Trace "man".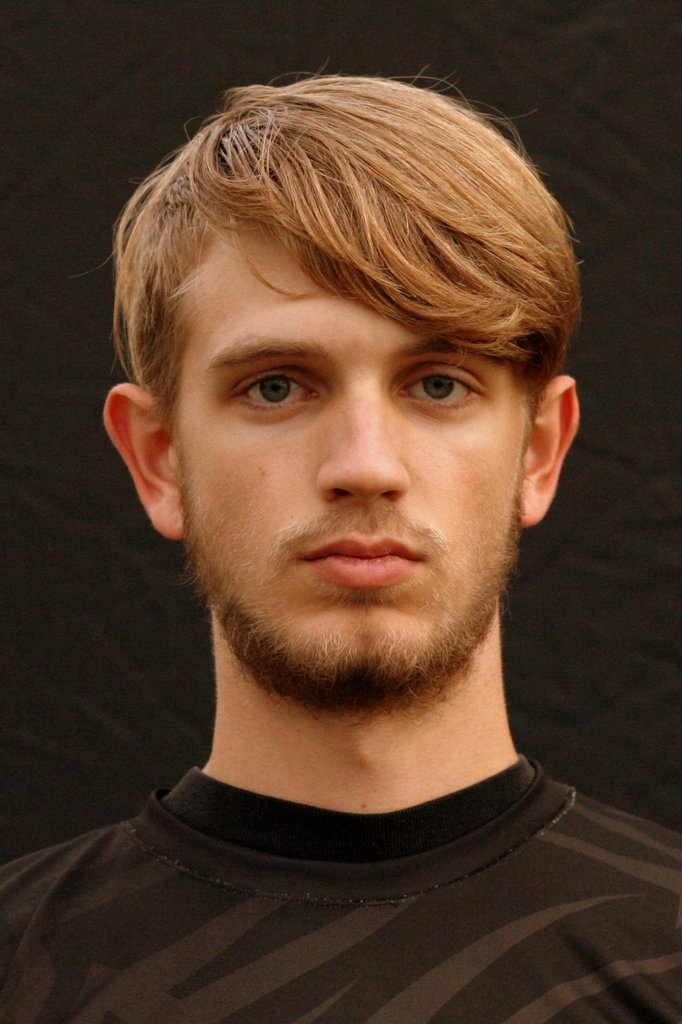
Traced to (left=0, top=72, right=681, bottom=1023).
